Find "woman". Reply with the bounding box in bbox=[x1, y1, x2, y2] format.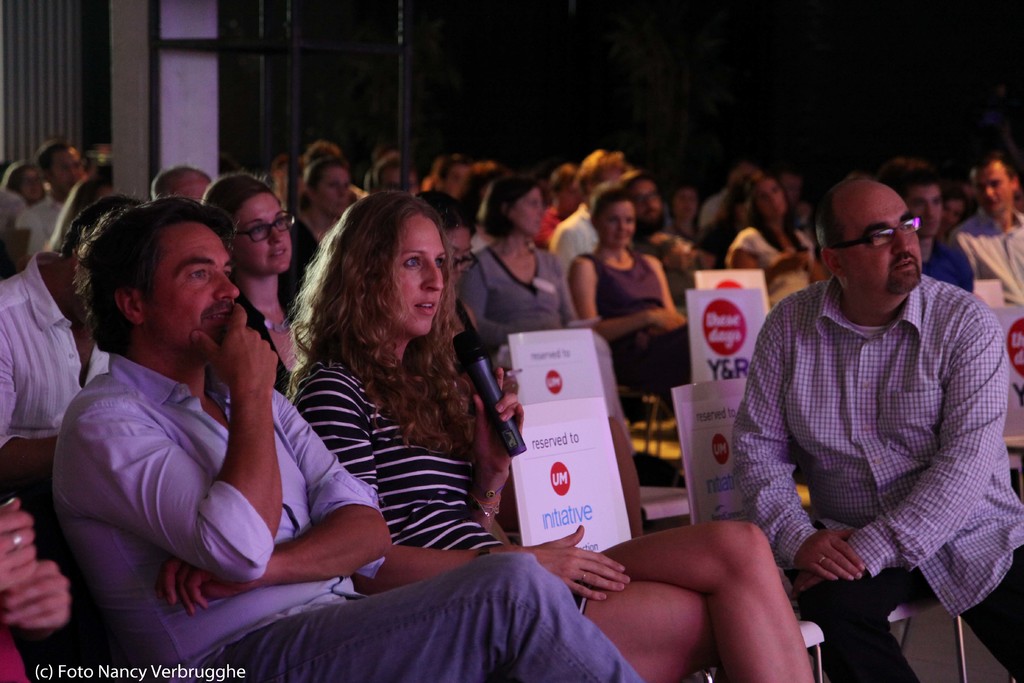
bbox=[295, 195, 813, 682].
